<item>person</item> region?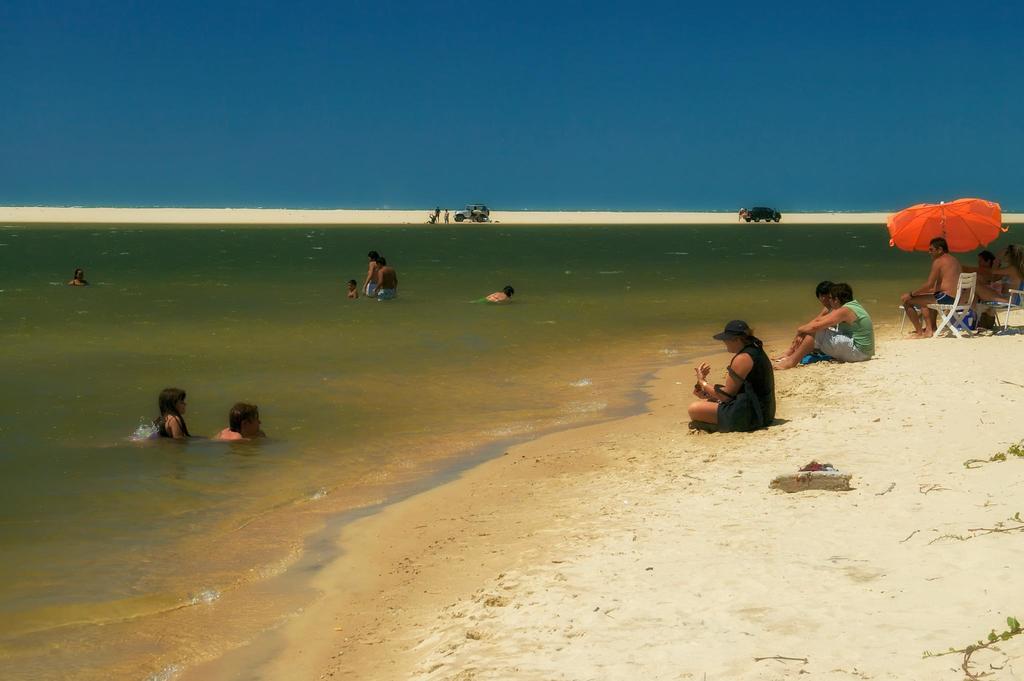
964, 240, 1023, 332
